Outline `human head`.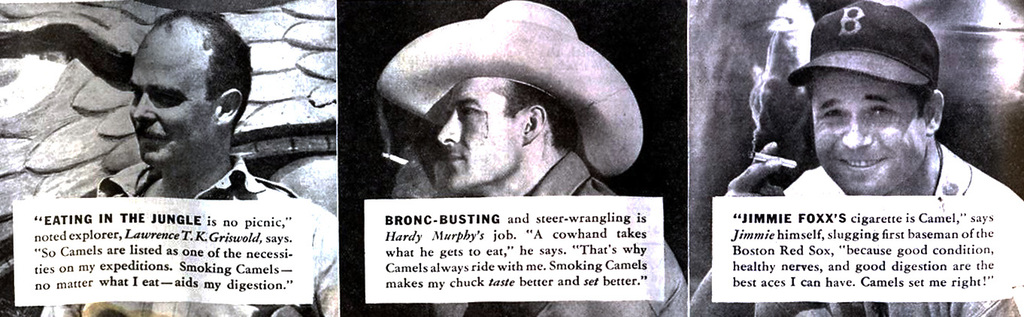
Outline: l=372, t=0, r=644, b=194.
